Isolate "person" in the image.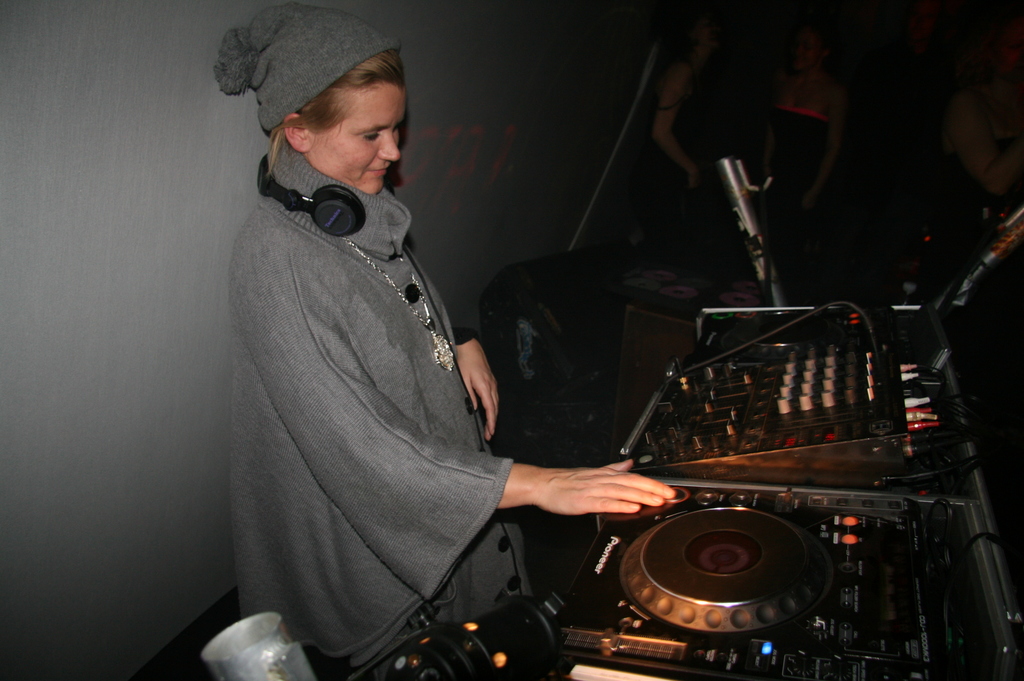
Isolated region: [x1=204, y1=0, x2=676, y2=668].
